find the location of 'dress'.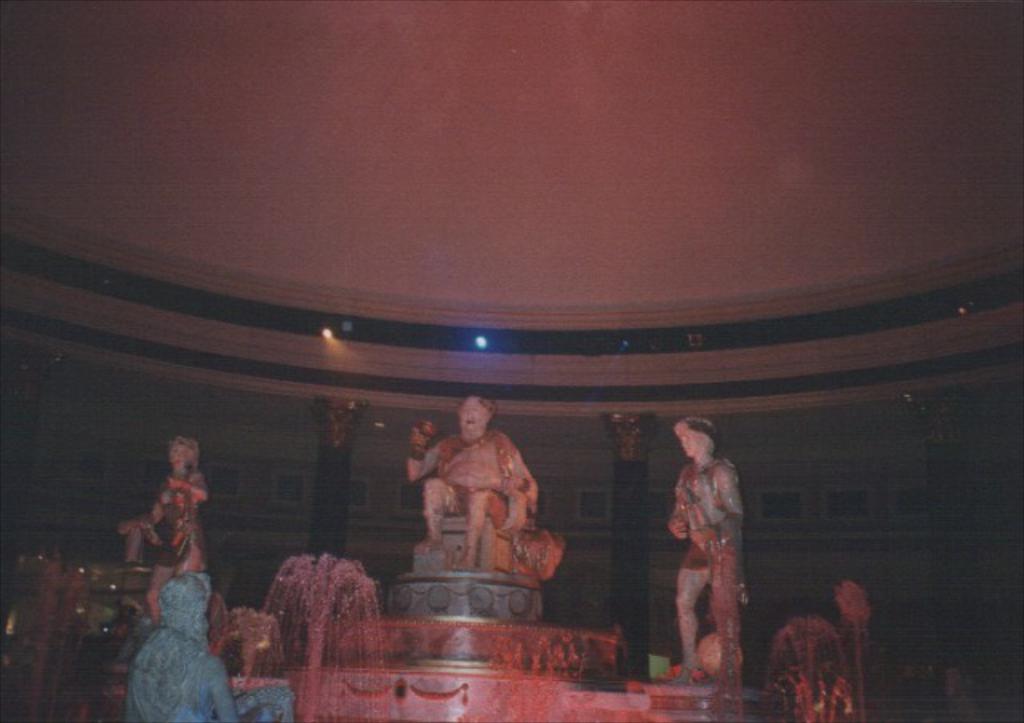
Location: [130, 573, 293, 721].
